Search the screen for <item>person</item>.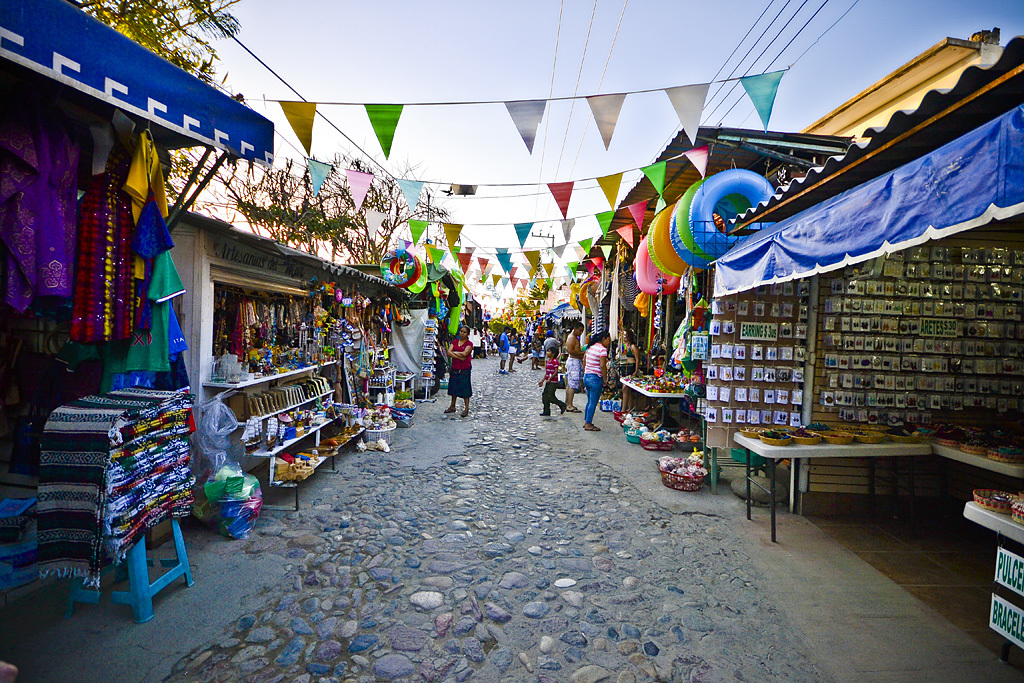
Found at {"left": 565, "top": 323, "right": 585, "bottom": 413}.
